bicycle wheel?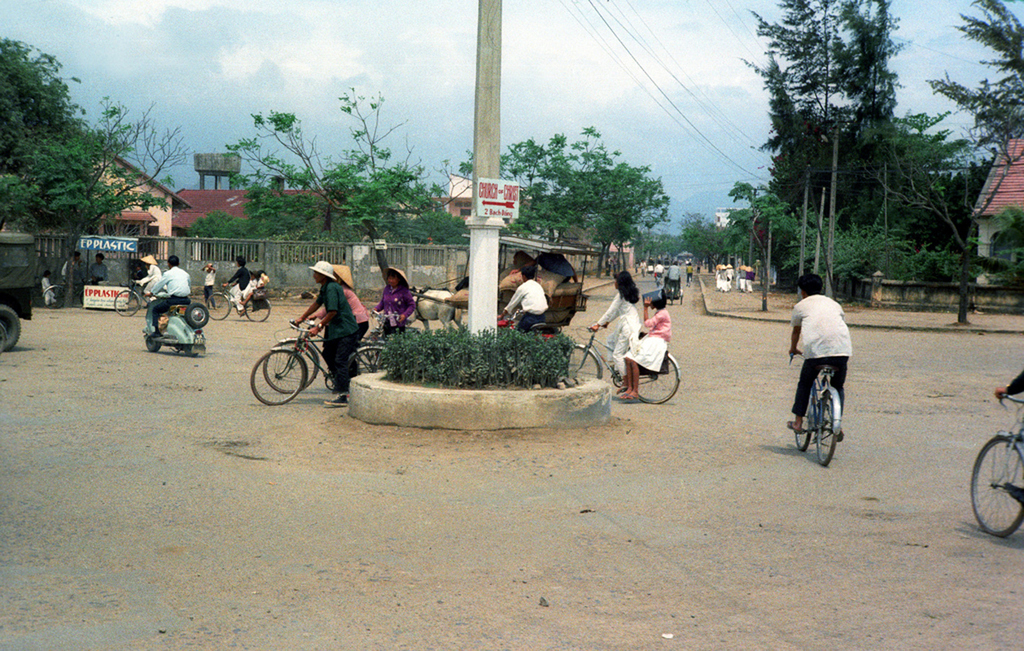
BBox(110, 290, 139, 317)
